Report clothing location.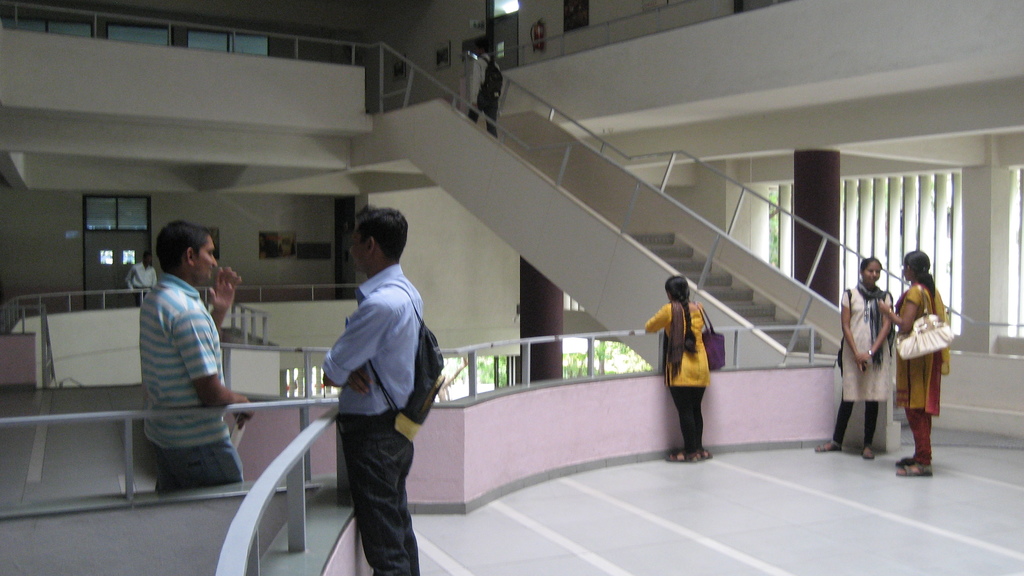
Report: (x1=892, y1=267, x2=943, y2=460).
